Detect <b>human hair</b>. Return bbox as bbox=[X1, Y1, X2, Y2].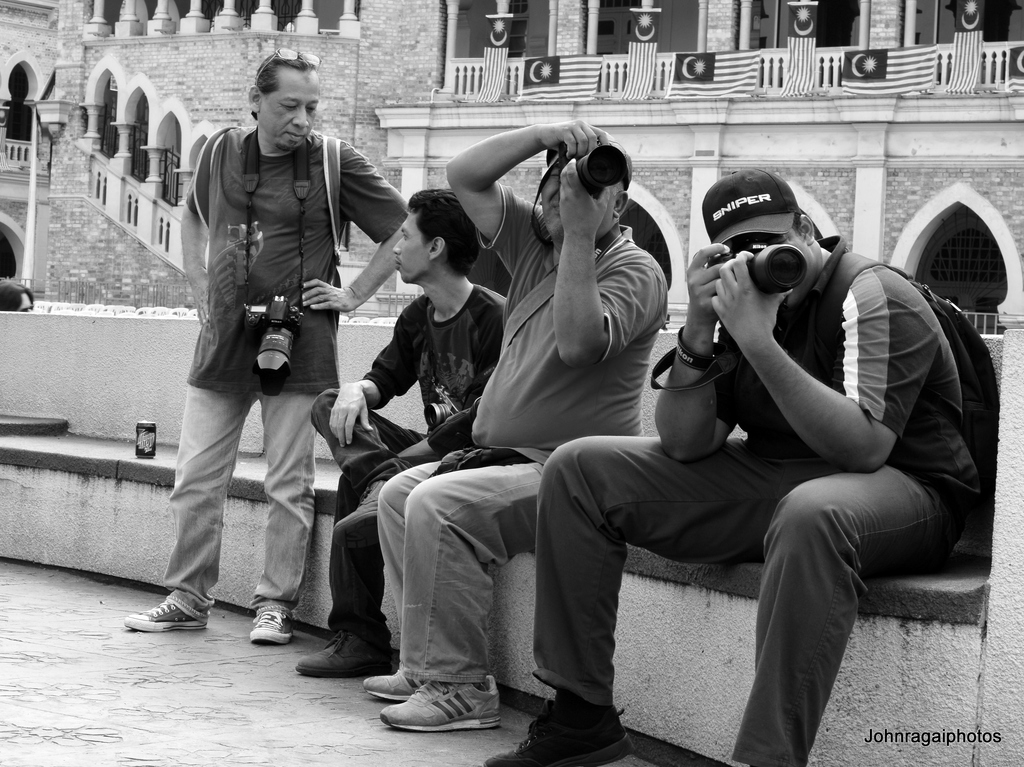
bbox=[612, 143, 633, 196].
